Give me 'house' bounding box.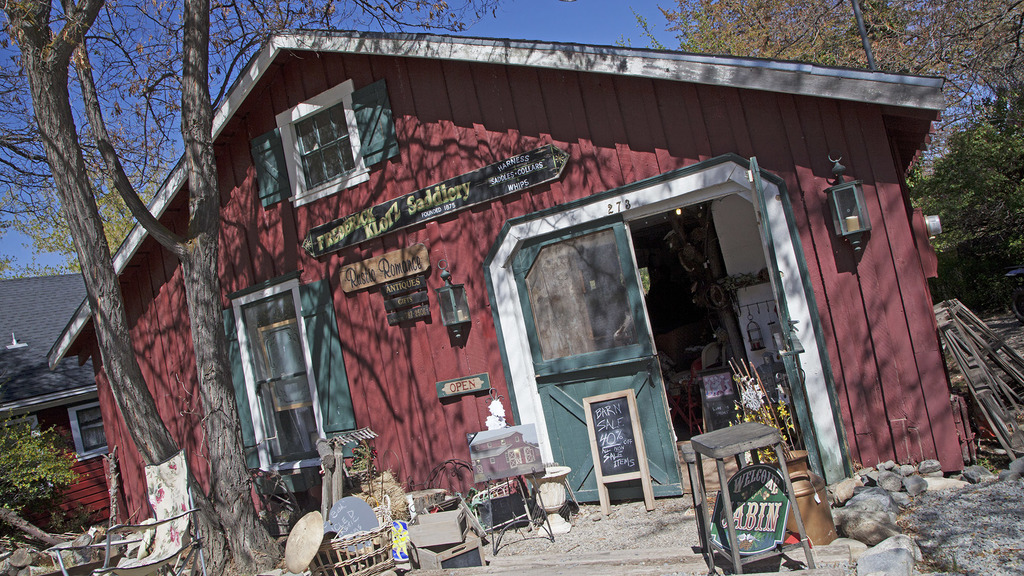
(0,272,97,536).
